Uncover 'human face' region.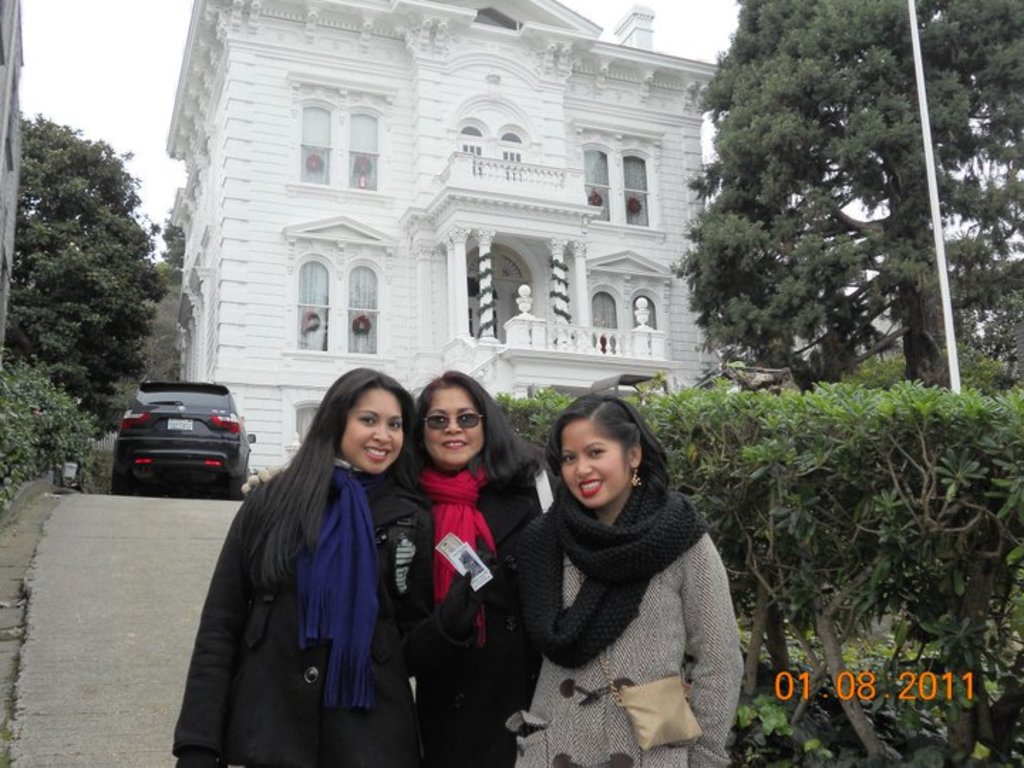
Uncovered: <region>424, 390, 481, 466</region>.
